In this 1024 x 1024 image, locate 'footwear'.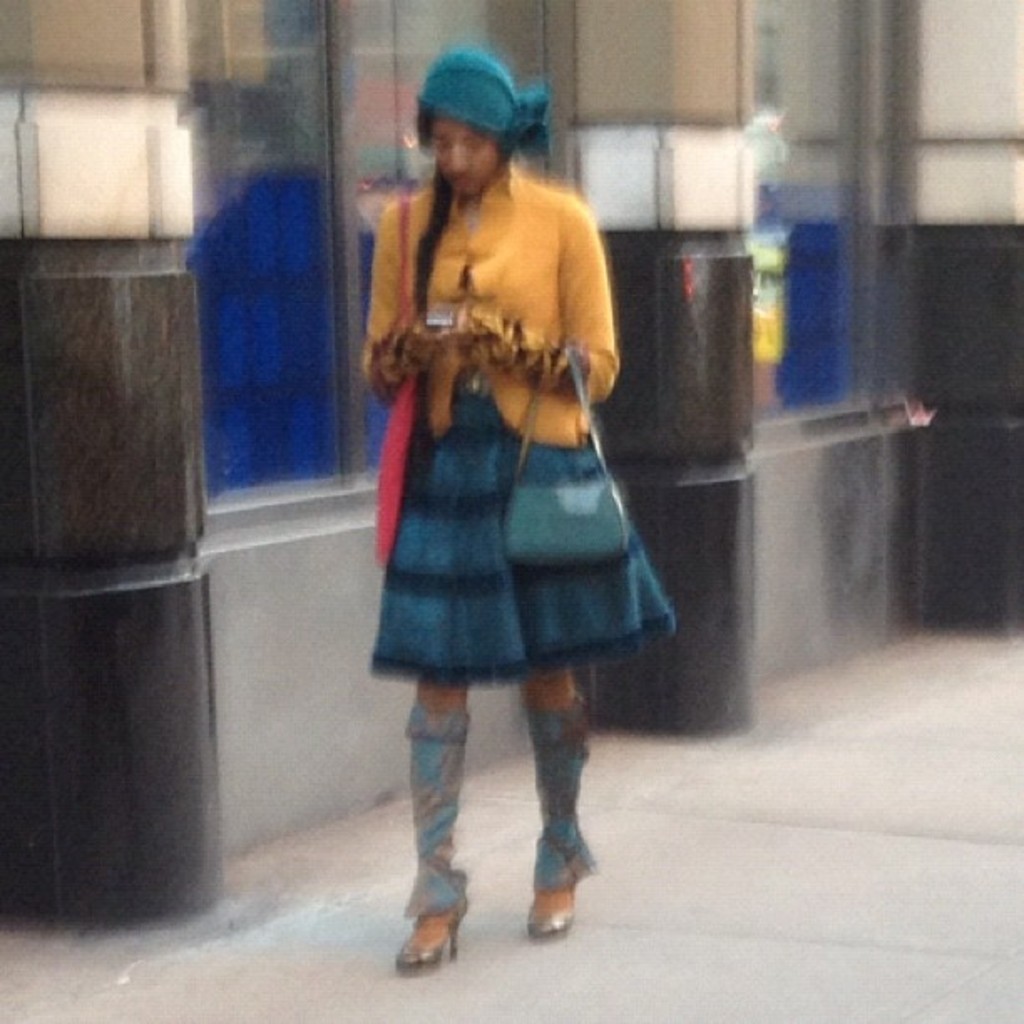
Bounding box: detection(524, 688, 592, 939).
